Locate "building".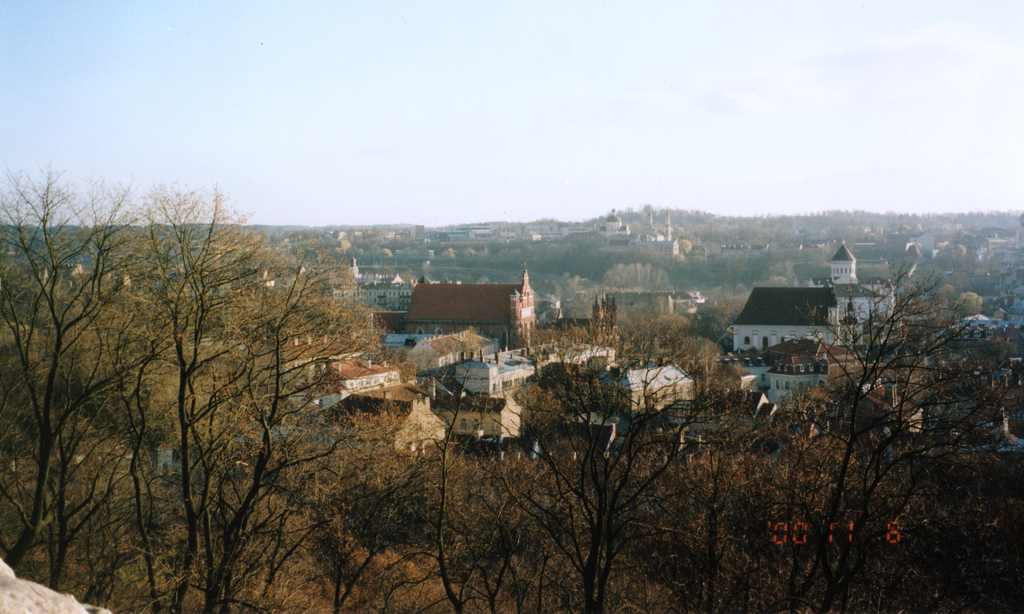
Bounding box: <region>389, 328, 503, 379</region>.
